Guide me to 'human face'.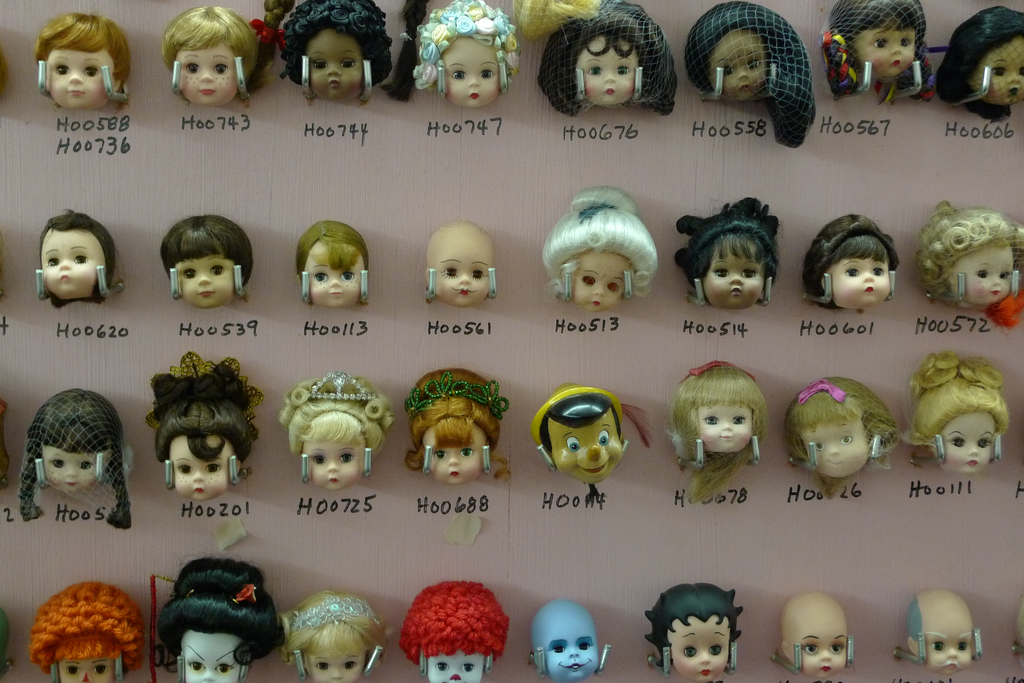
Guidance: (422, 428, 489, 486).
